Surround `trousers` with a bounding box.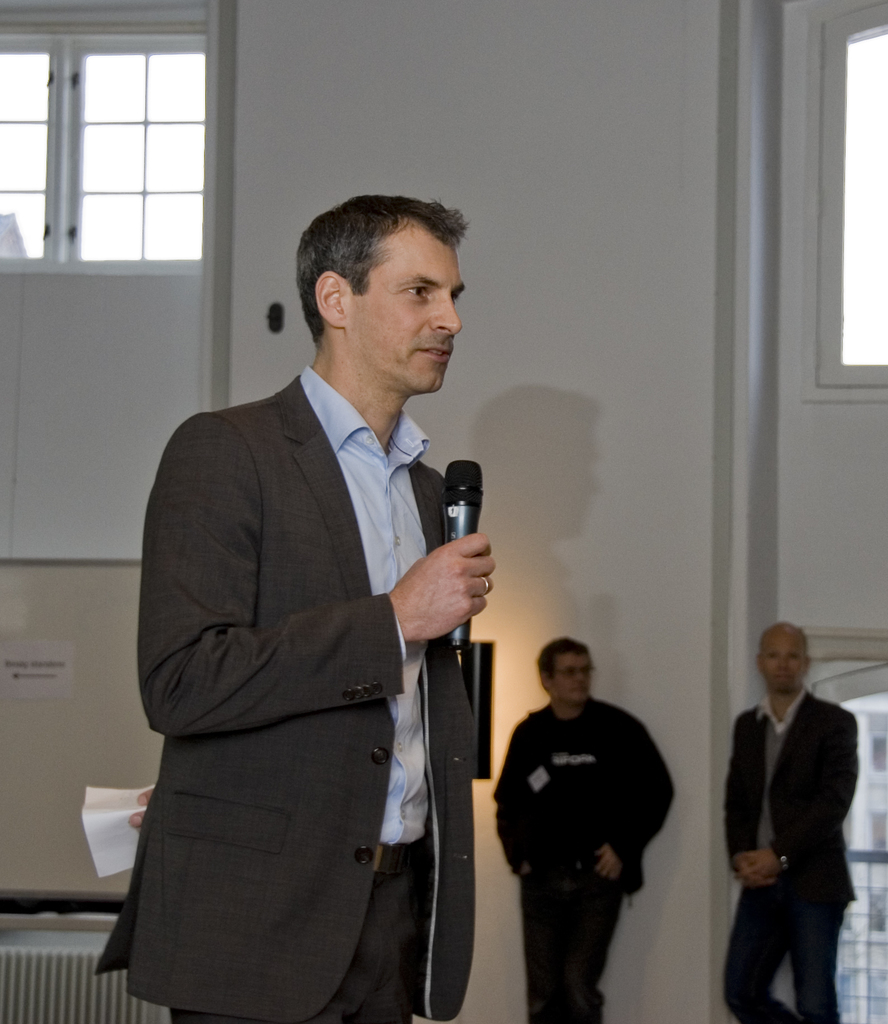
crop(516, 872, 628, 1023).
